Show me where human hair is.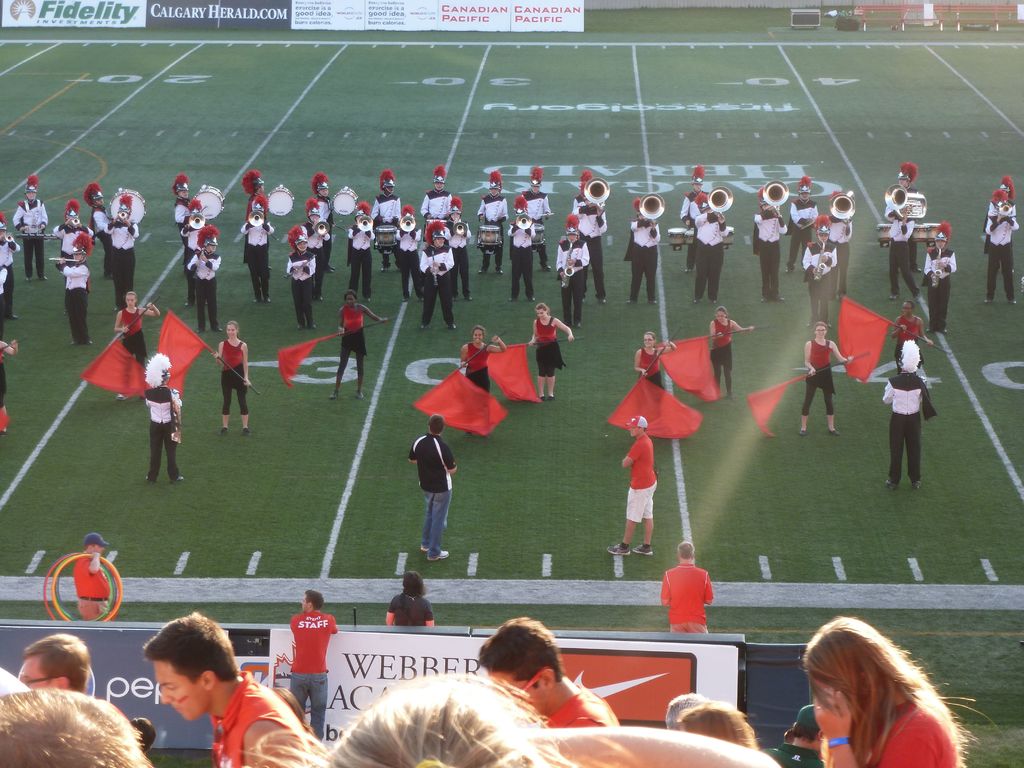
human hair is at x1=773 y1=636 x2=974 y2=767.
